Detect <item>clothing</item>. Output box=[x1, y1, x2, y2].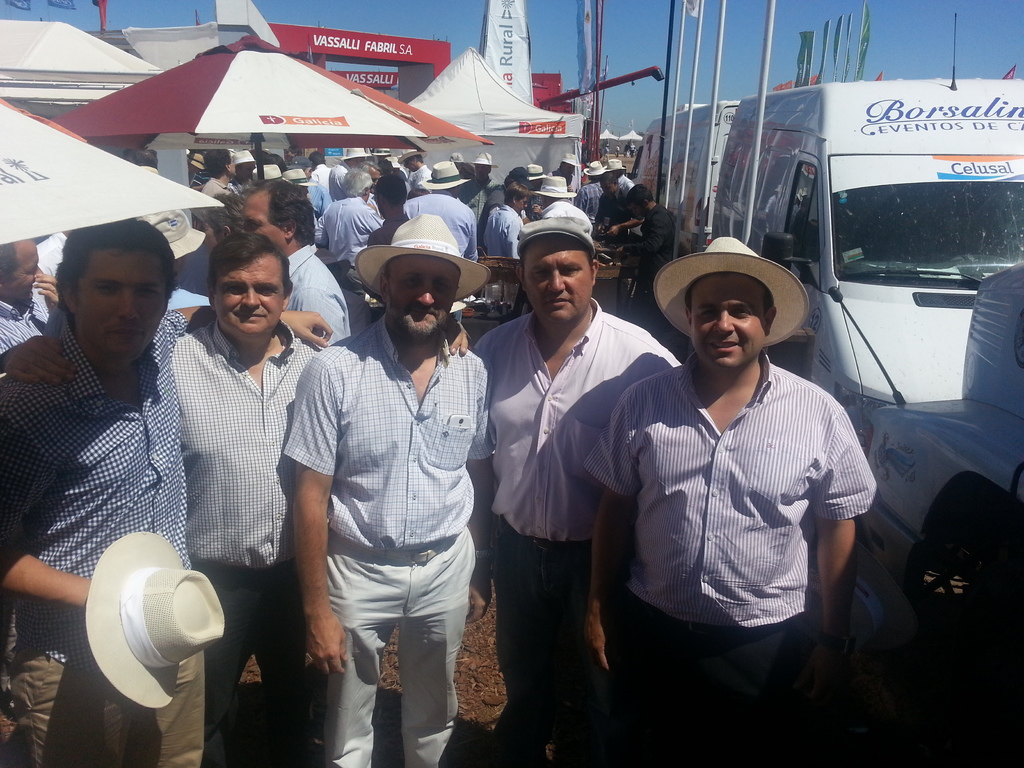
box=[36, 230, 71, 277].
